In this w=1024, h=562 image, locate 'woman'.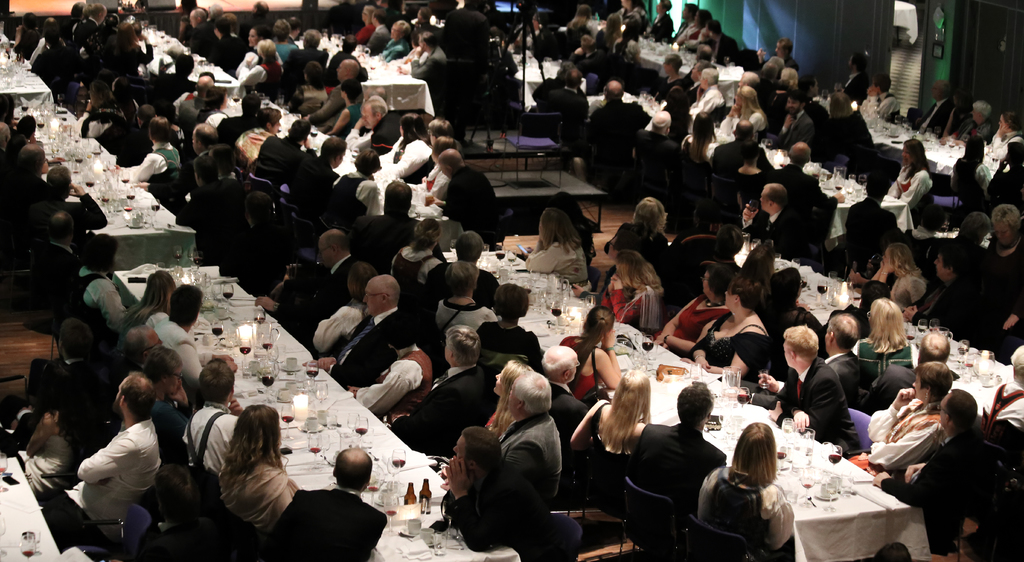
Bounding box: left=605, top=248, right=664, bottom=340.
